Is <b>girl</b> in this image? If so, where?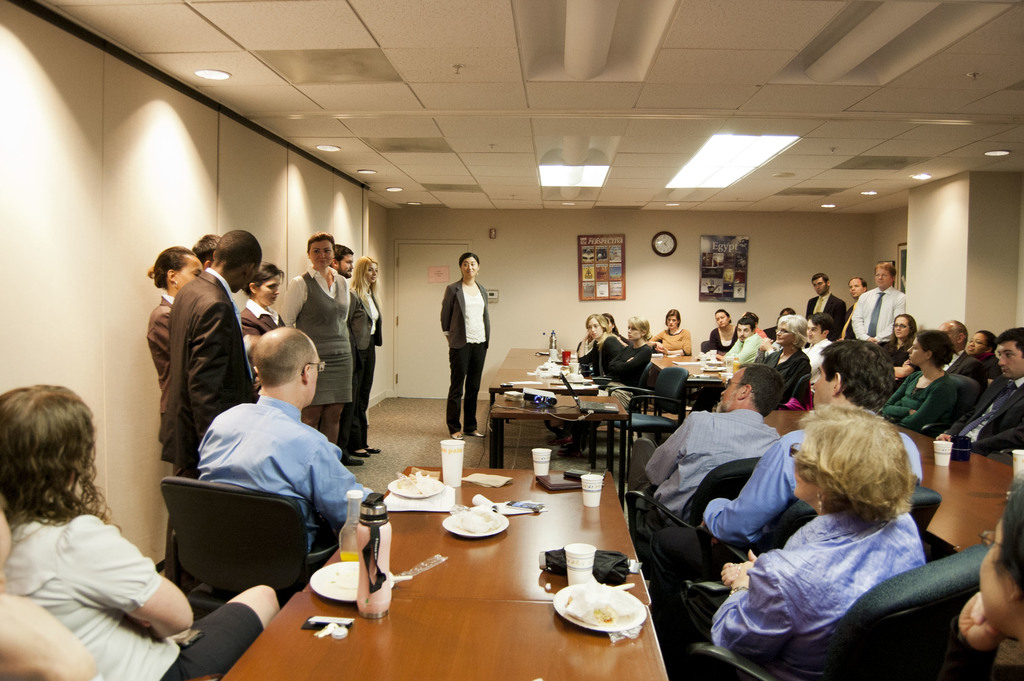
Yes, at 0 379 275 680.
